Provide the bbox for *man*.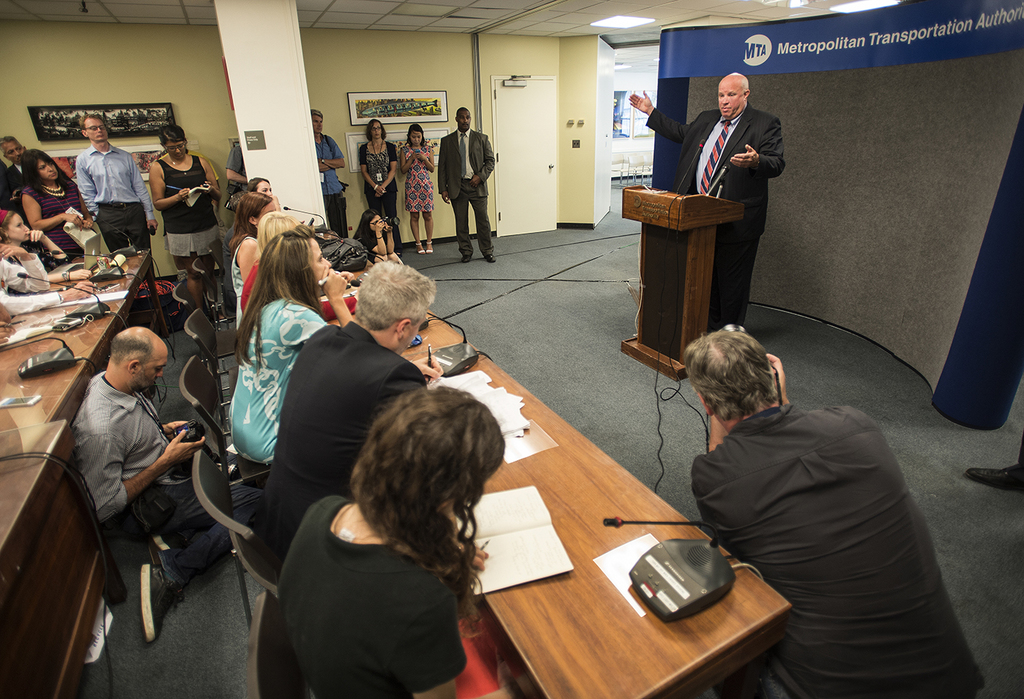
<box>683,67,795,303</box>.
